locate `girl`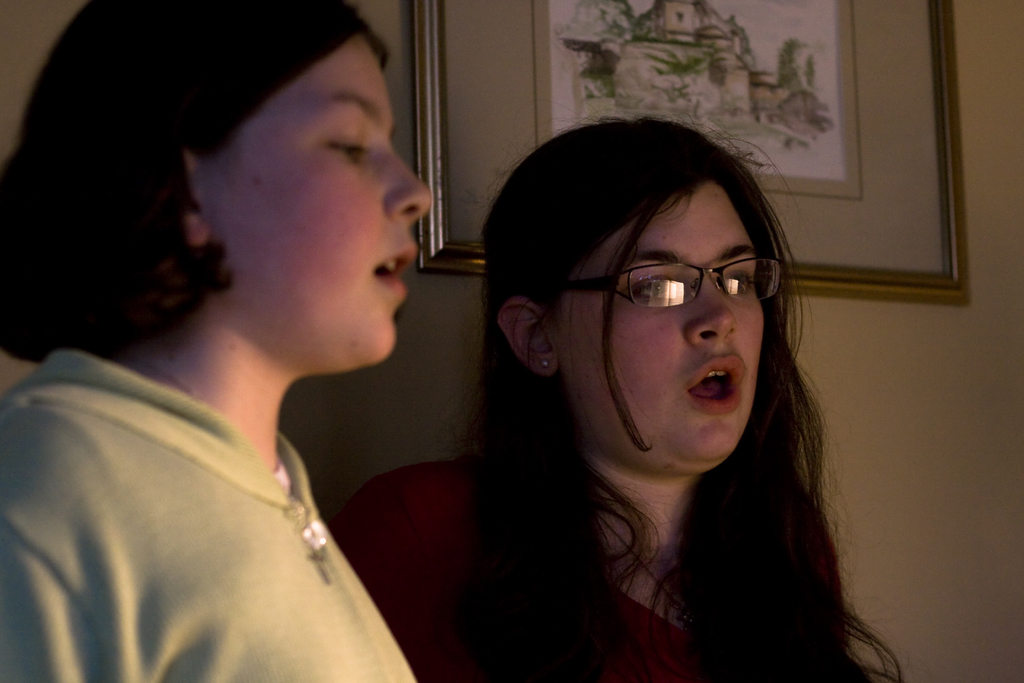
bbox=(0, 0, 433, 682)
